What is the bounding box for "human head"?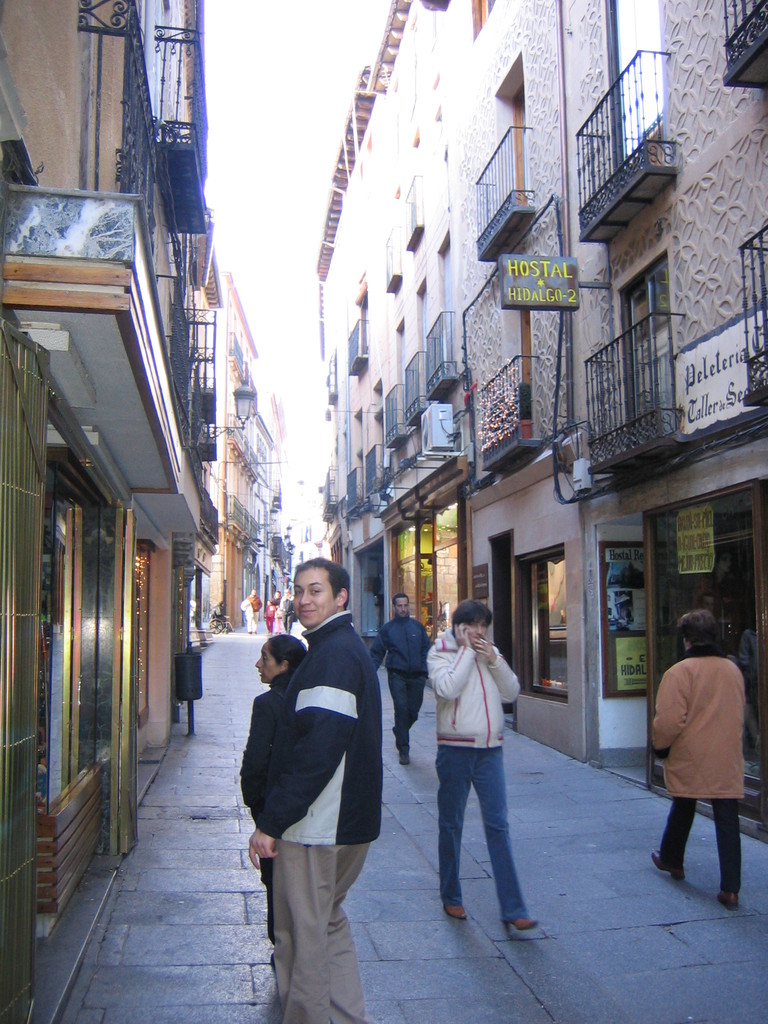
(273, 588, 282, 600).
